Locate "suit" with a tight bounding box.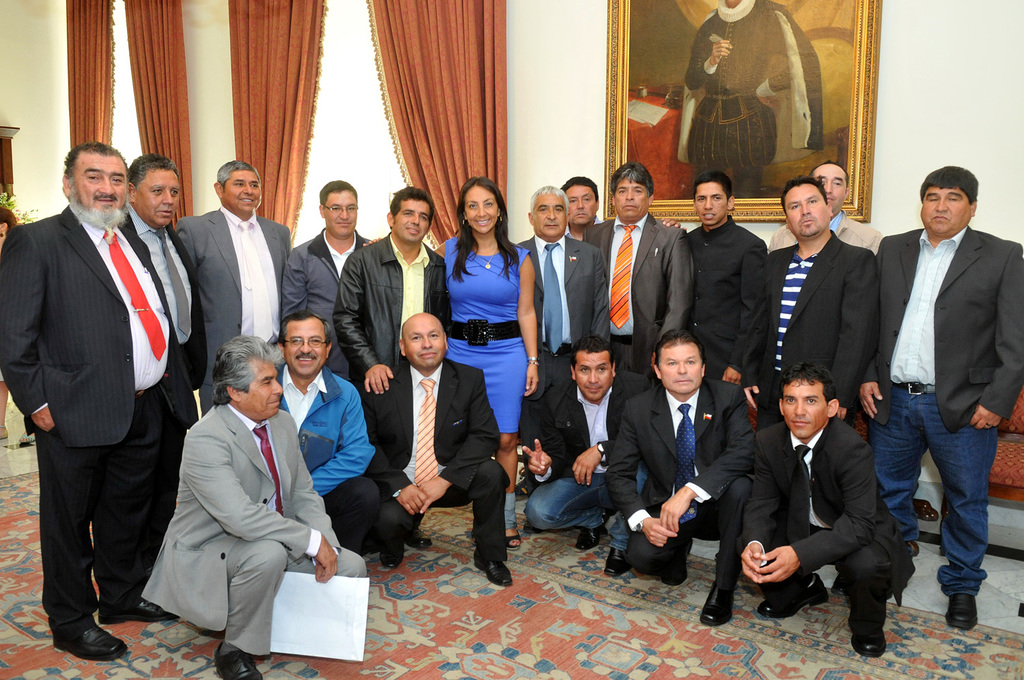
<region>173, 206, 292, 410</region>.
